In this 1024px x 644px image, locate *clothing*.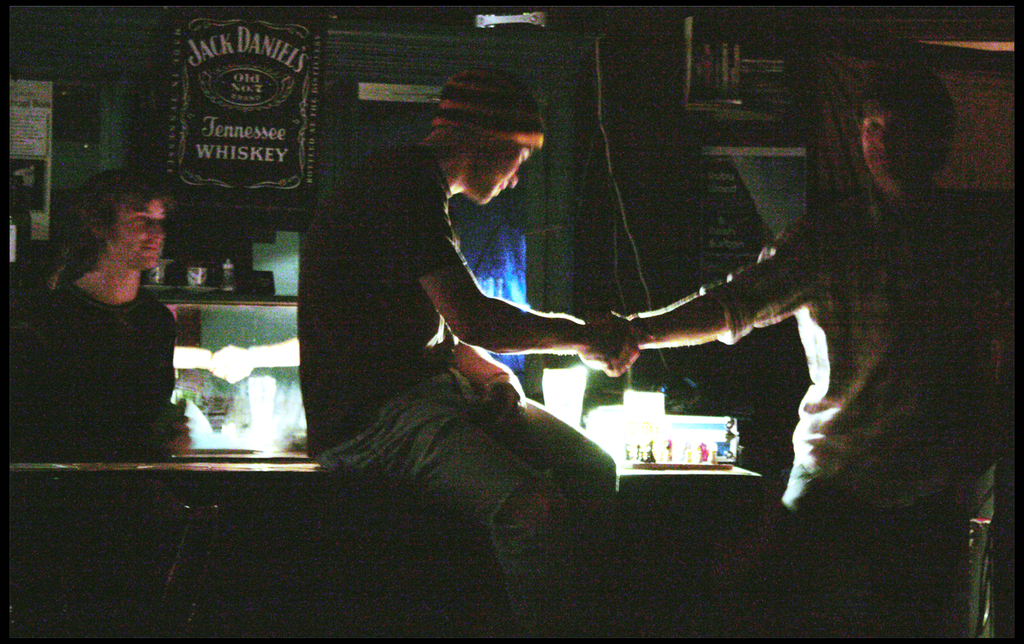
Bounding box: [x1=704, y1=185, x2=1017, y2=640].
